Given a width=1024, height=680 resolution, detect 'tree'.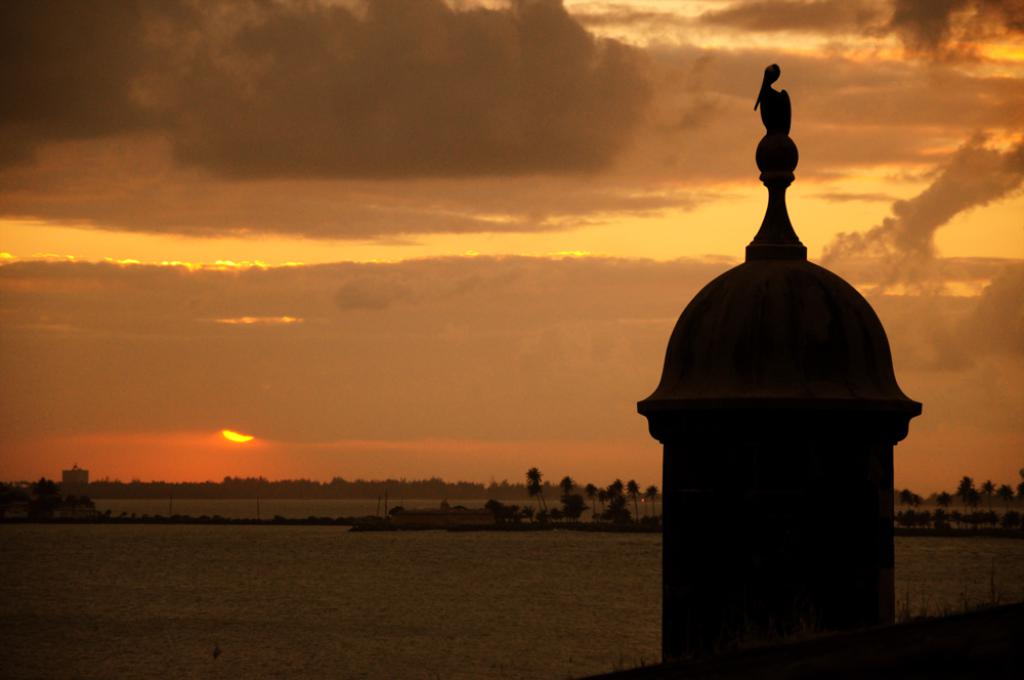
{"x1": 998, "y1": 478, "x2": 1015, "y2": 512}.
